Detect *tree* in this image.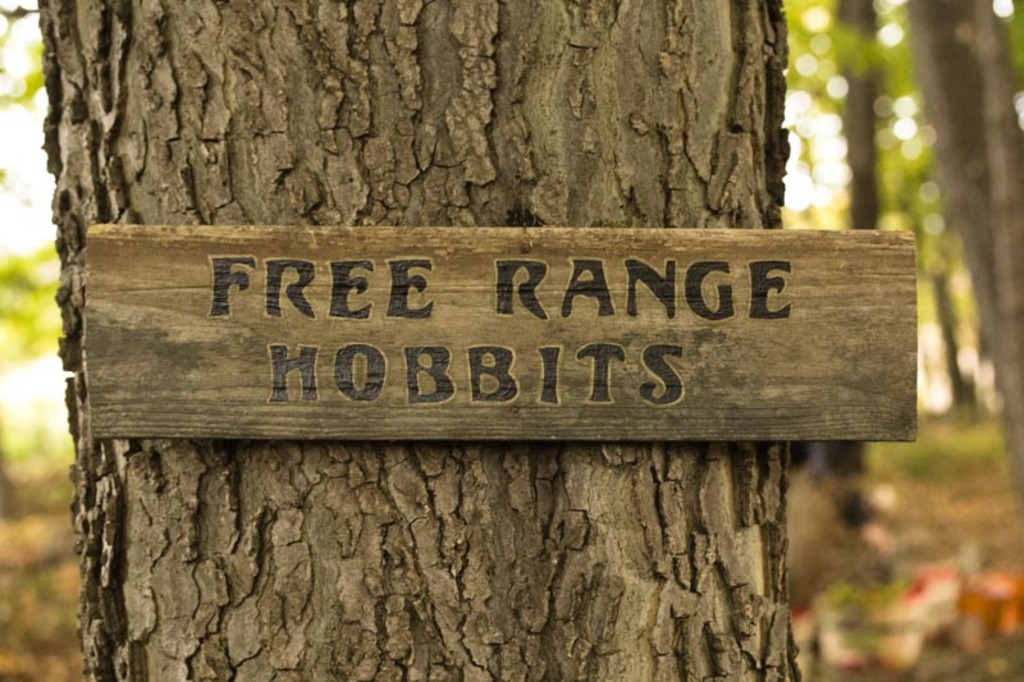
Detection: {"left": 40, "top": 0, "right": 801, "bottom": 679}.
